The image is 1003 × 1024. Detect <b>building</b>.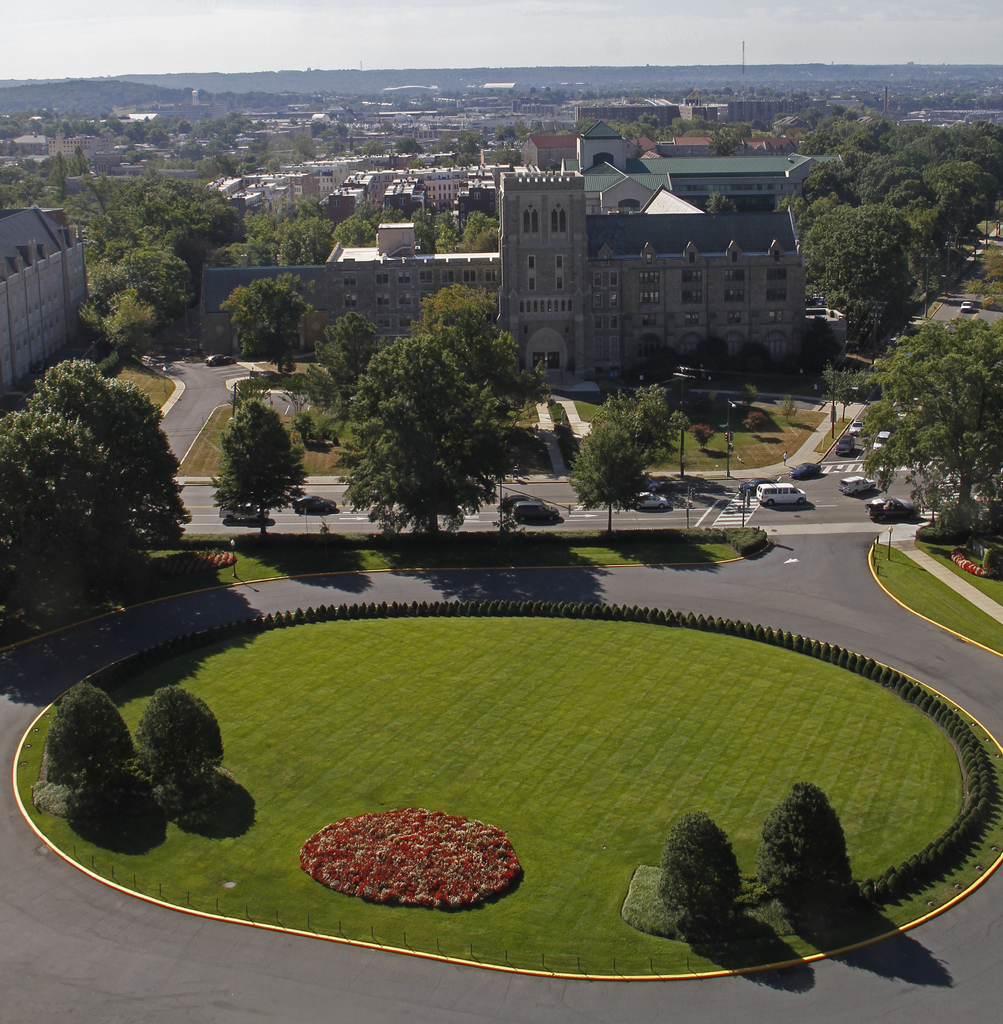
Detection: detection(585, 154, 797, 211).
